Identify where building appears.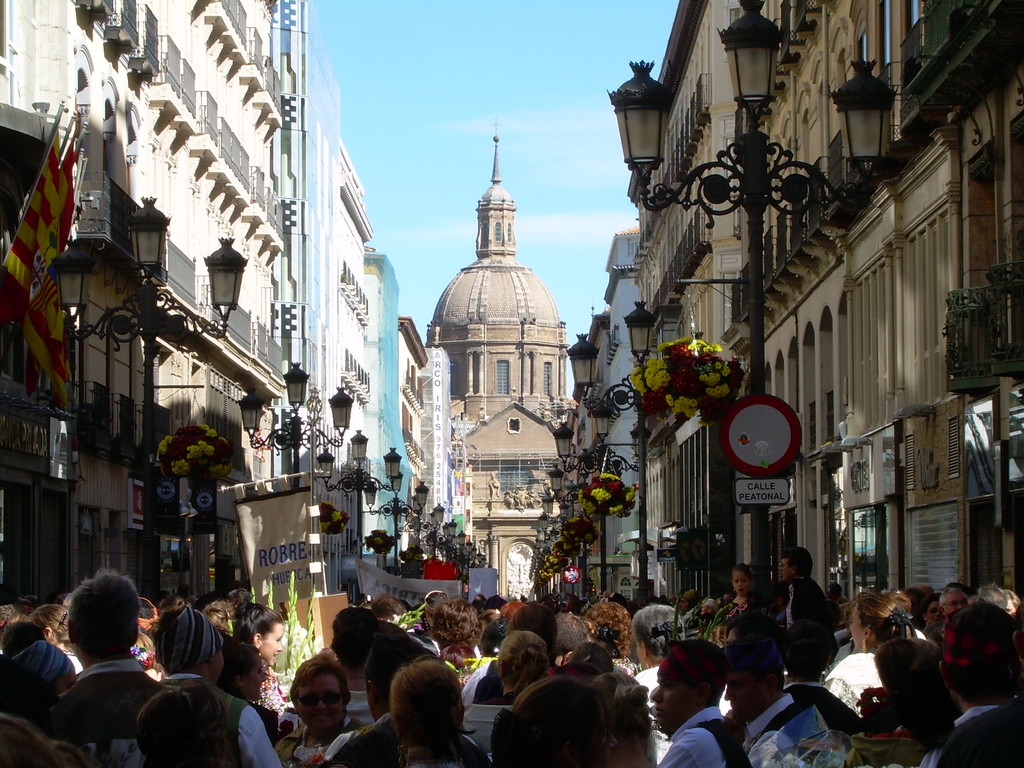
Appears at [624,0,1010,610].
